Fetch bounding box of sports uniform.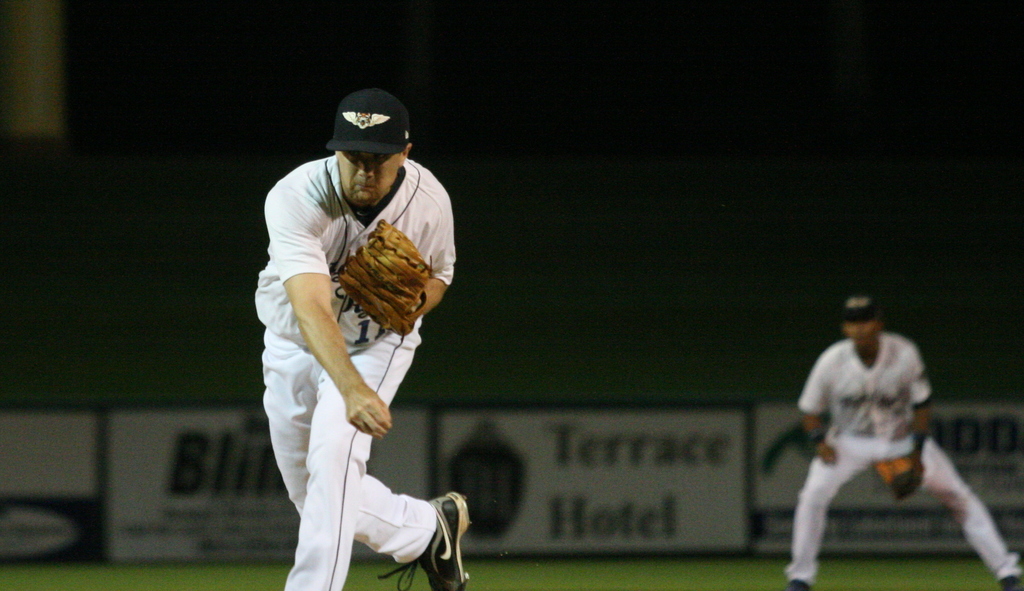
Bbox: <bbox>241, 87, 487, 584</bbox>.
